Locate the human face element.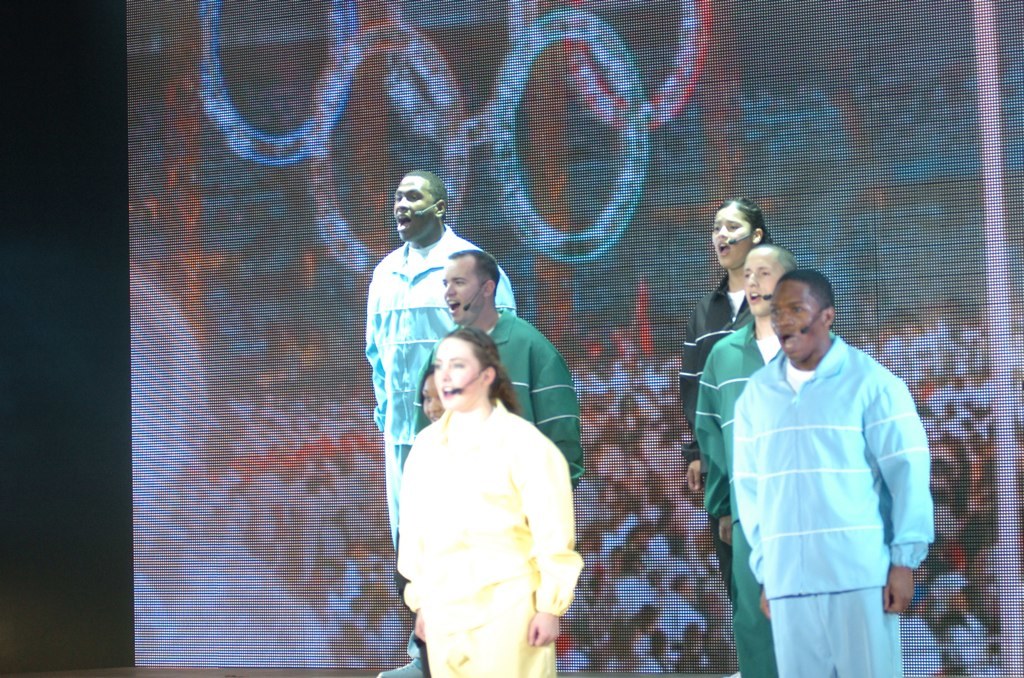
Element bbox: box=[422, 378, 444, 424].
